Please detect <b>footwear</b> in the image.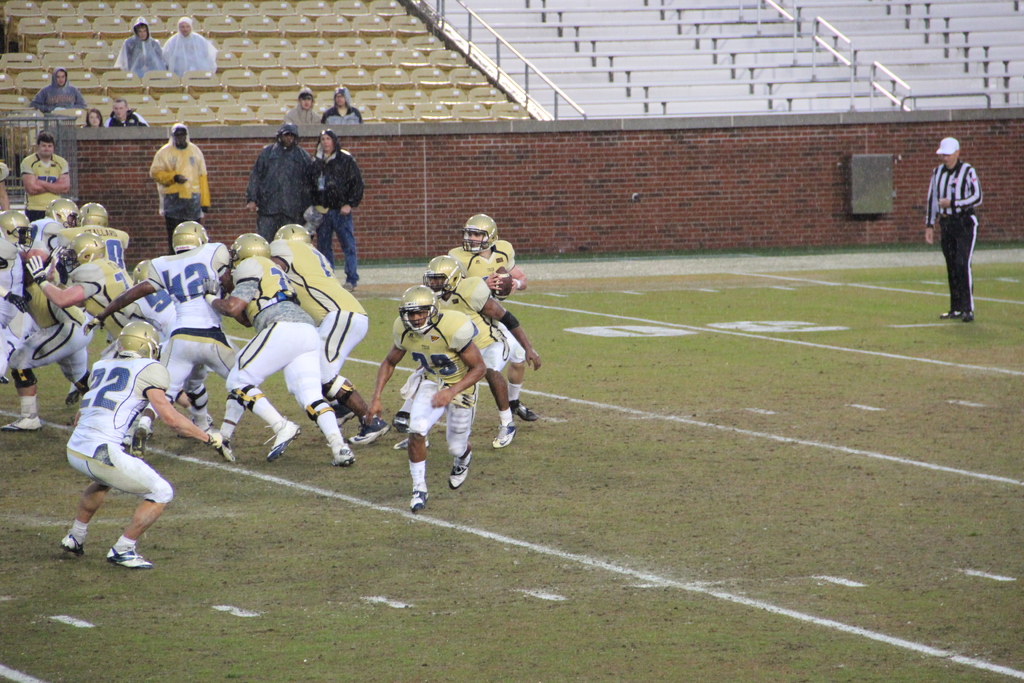
bbox(490, 420, 515, 447).
